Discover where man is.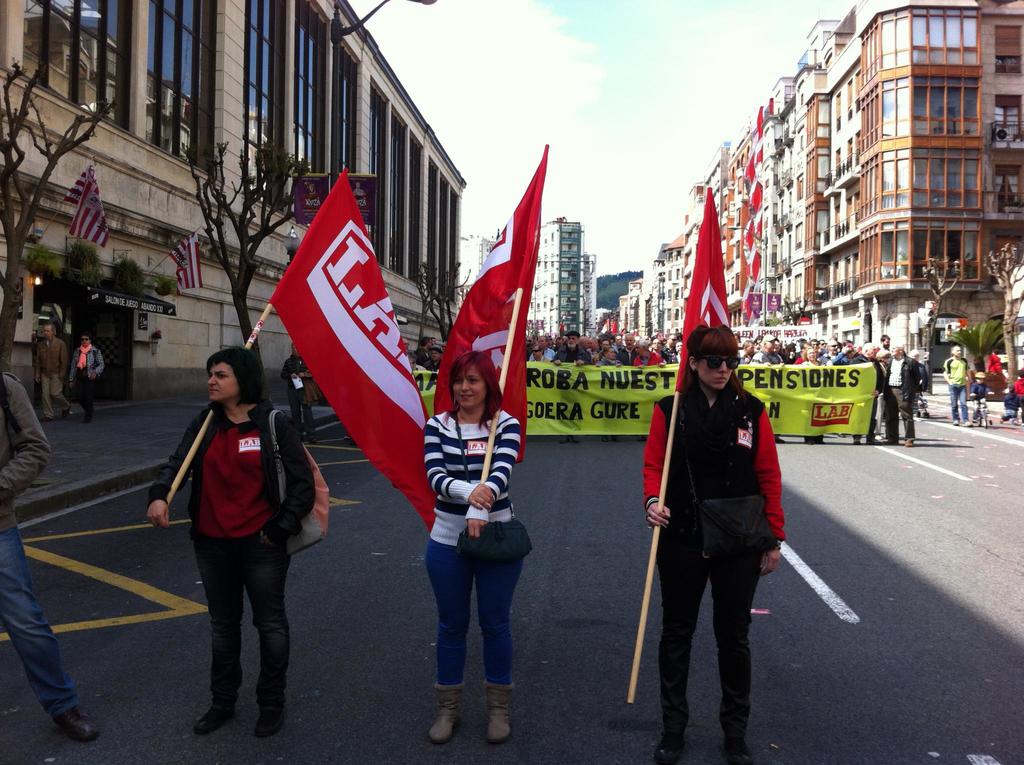
Discovered at select_region(35, 314, 70, 424).
